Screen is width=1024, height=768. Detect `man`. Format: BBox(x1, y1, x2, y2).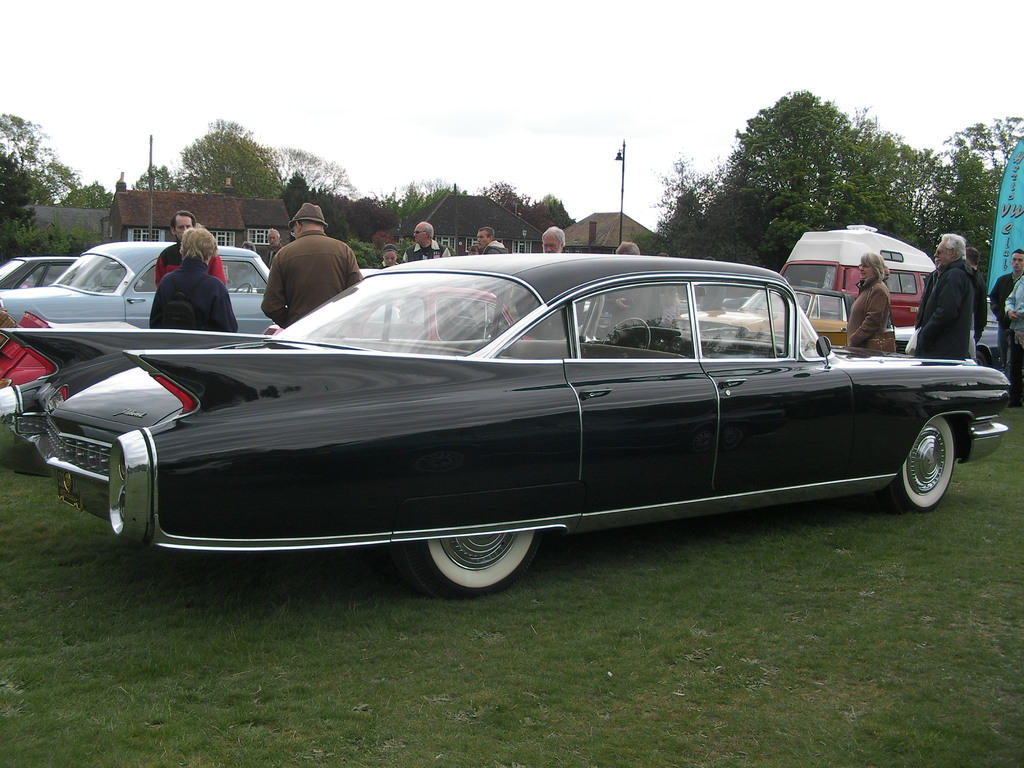
BBox(986, 248, 1023, 368).
